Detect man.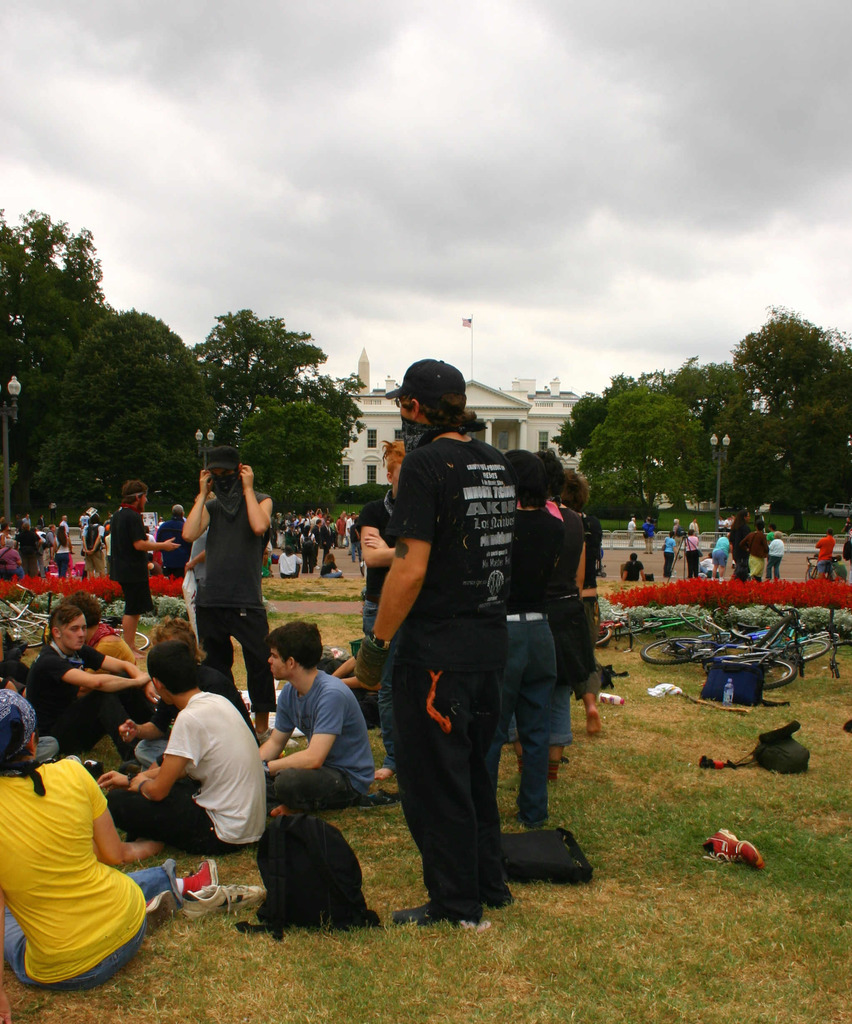
Detected at BBox(156, 502, 193, 575).
